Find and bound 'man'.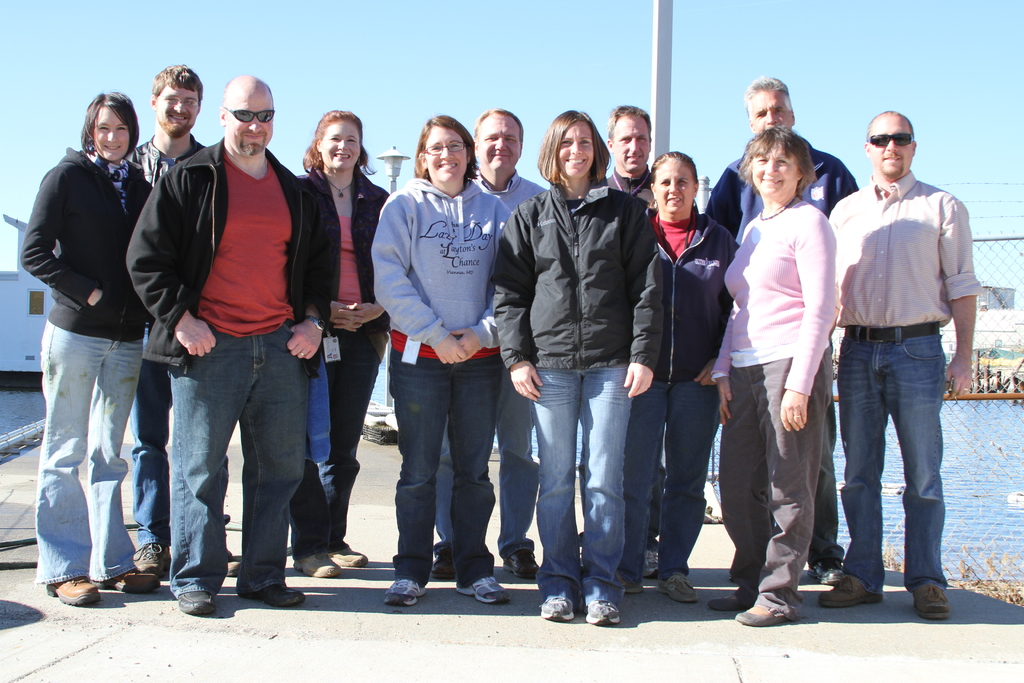
Bound: left=460, top=104, right=559, bottom=572.
